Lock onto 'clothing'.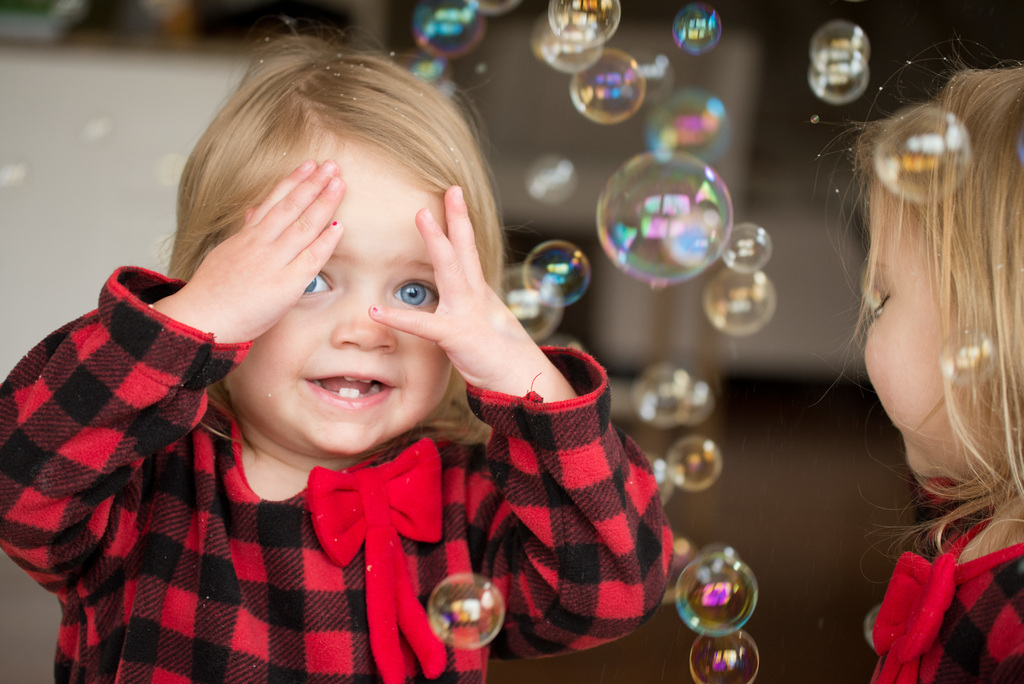
Locked: bbox=(873, 513, 1023, 683).
